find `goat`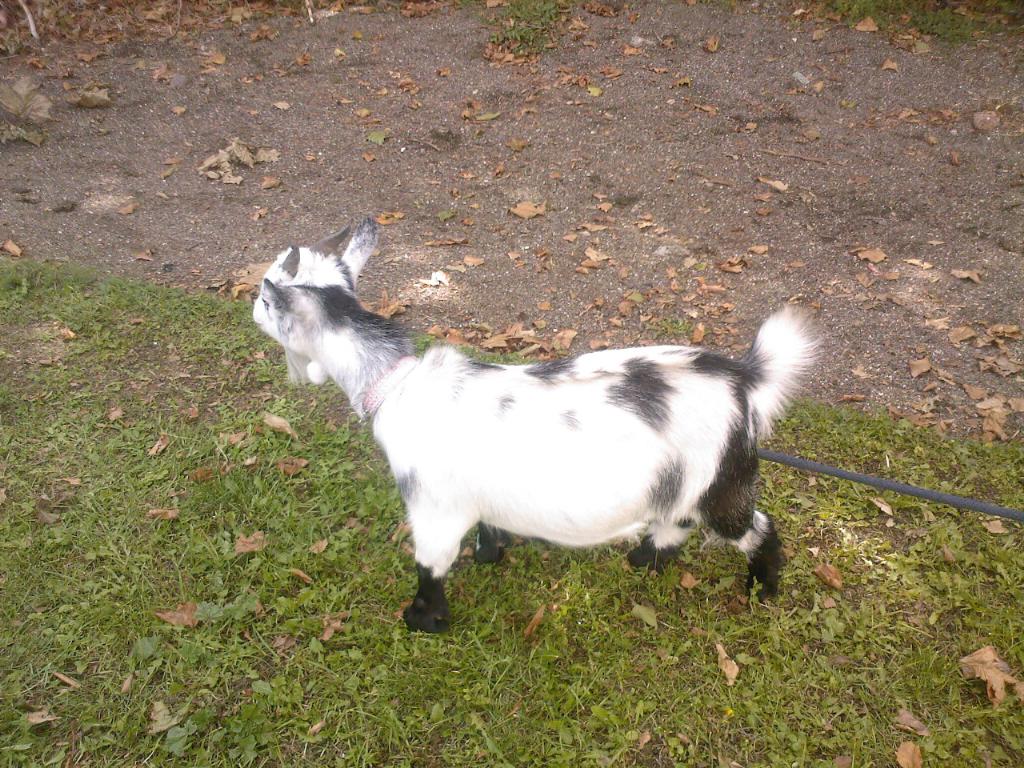
262 222 830 643
